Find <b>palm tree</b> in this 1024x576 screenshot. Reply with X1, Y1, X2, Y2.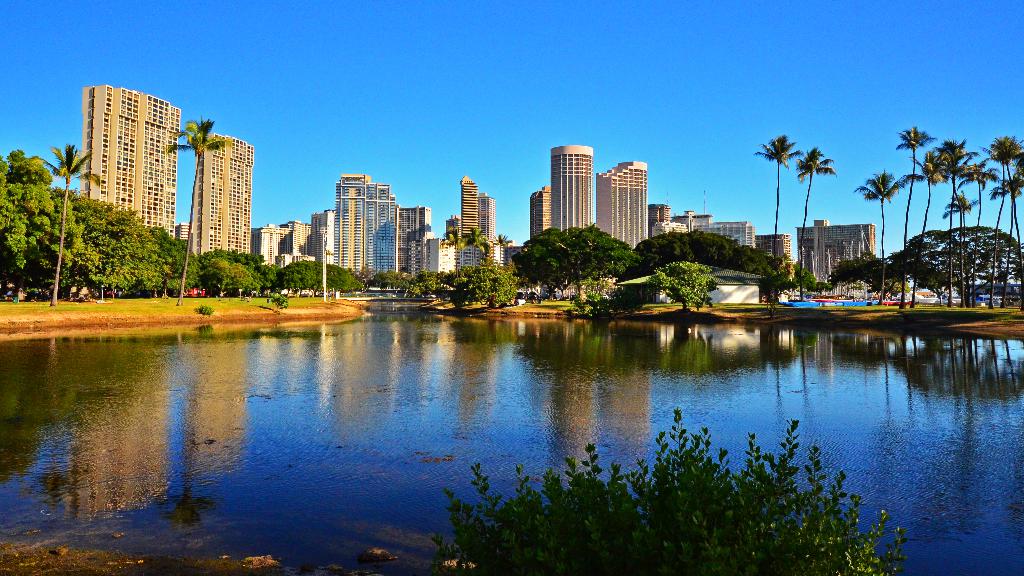
936, 195, 983, 234.
